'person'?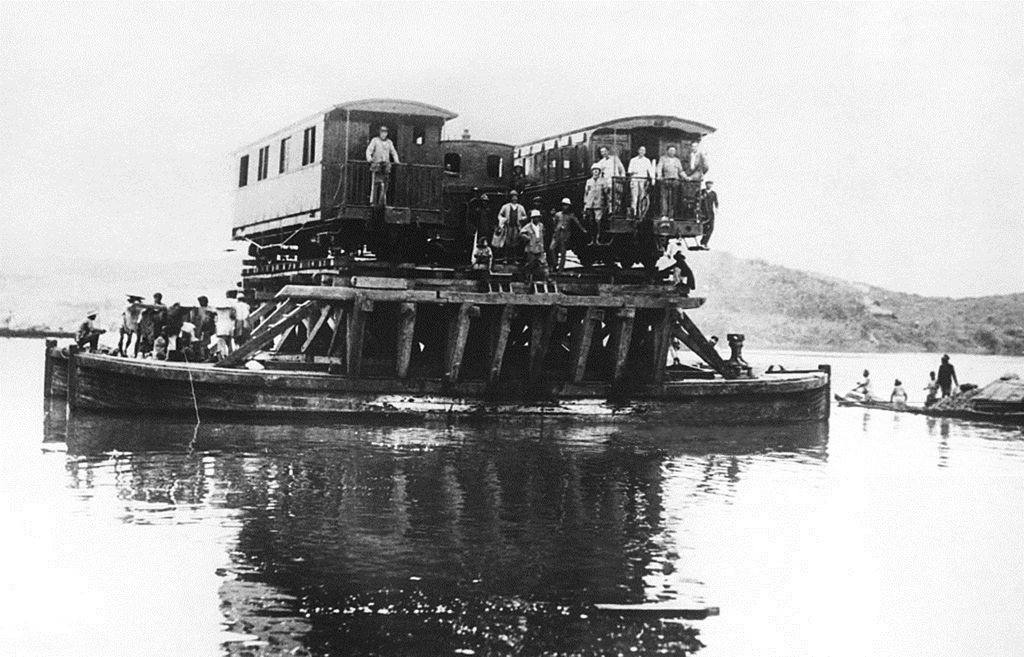
x1=494 y1=187 x2=528 y2=252
